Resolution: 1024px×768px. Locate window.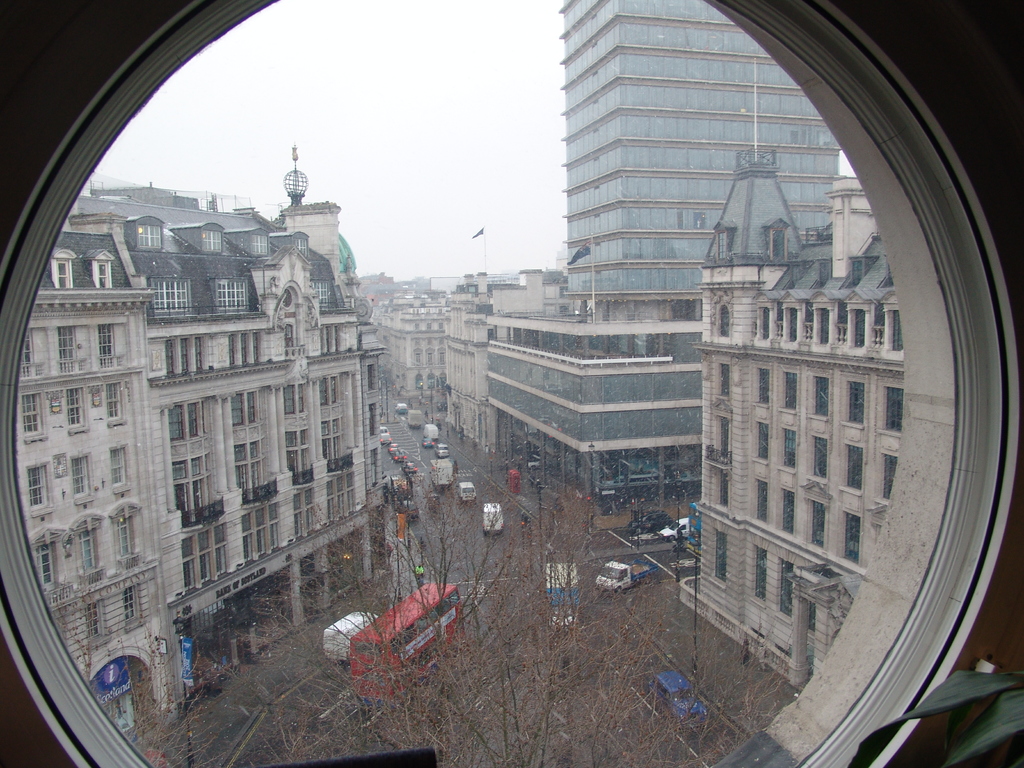
left=76, top=527, right=95, bottom=572.
